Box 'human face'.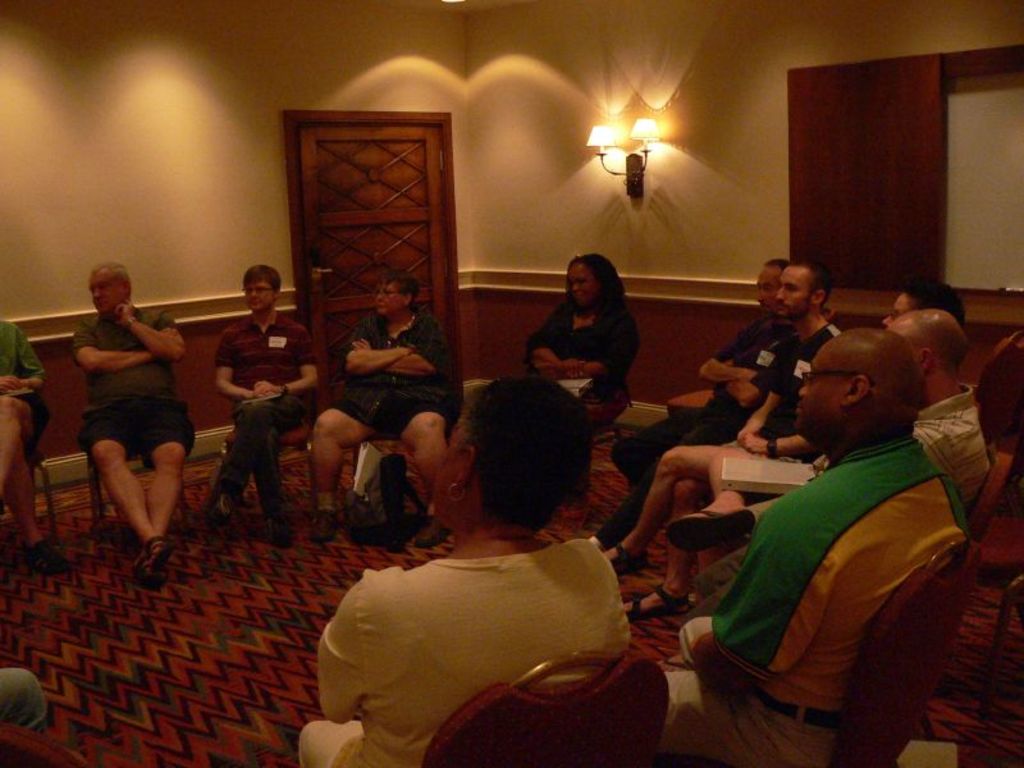
[566,264,599,307].
